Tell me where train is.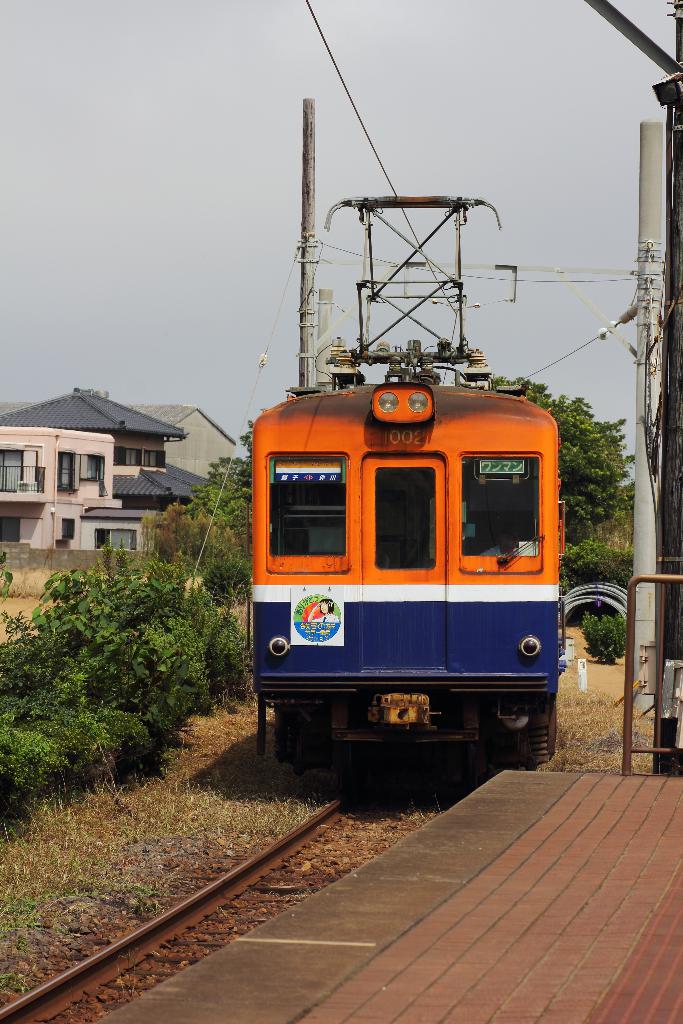
train is at <region>244, 199, 559, 762</region>.
